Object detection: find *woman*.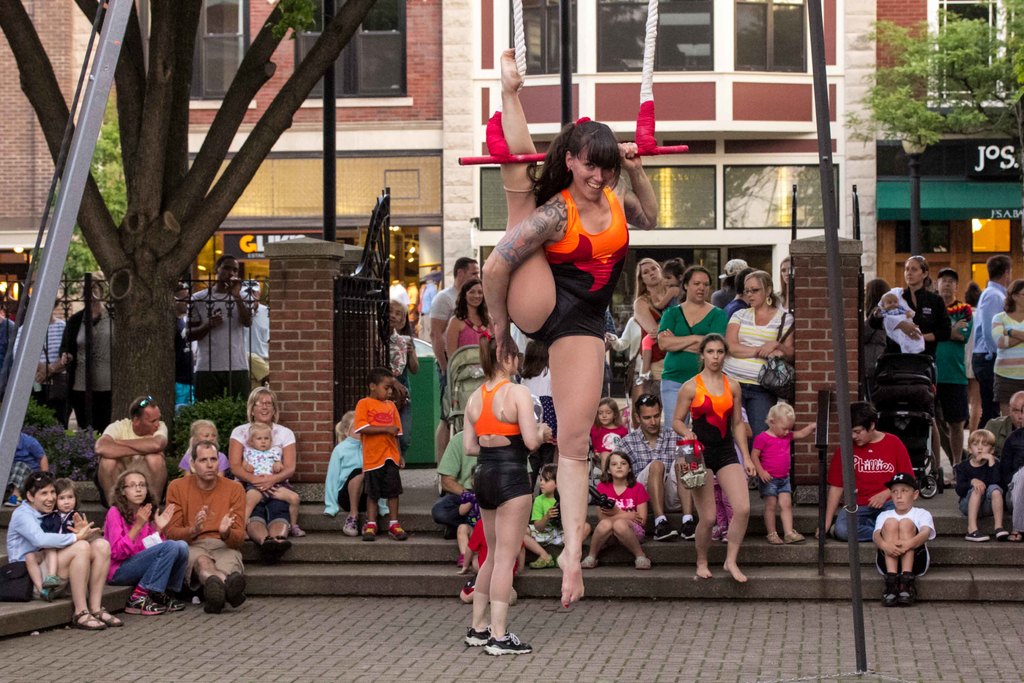
<bbox>447, 277, 496, 363</bbox>.
